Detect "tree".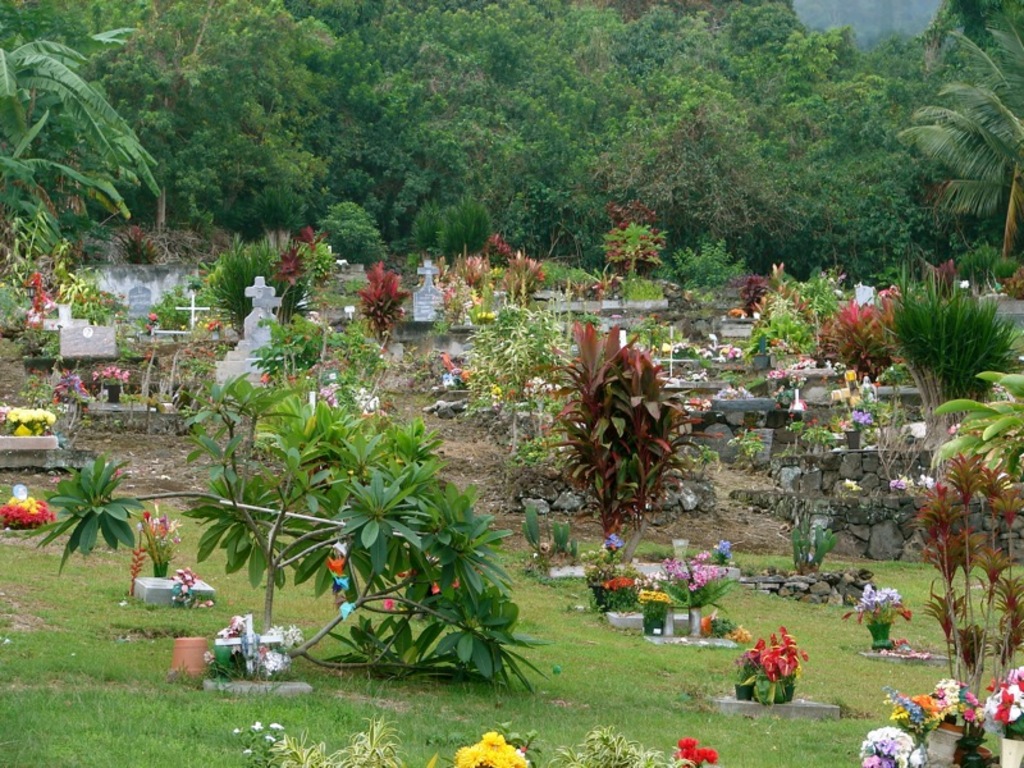
Detected at detection(316, 198, 384, 276).
